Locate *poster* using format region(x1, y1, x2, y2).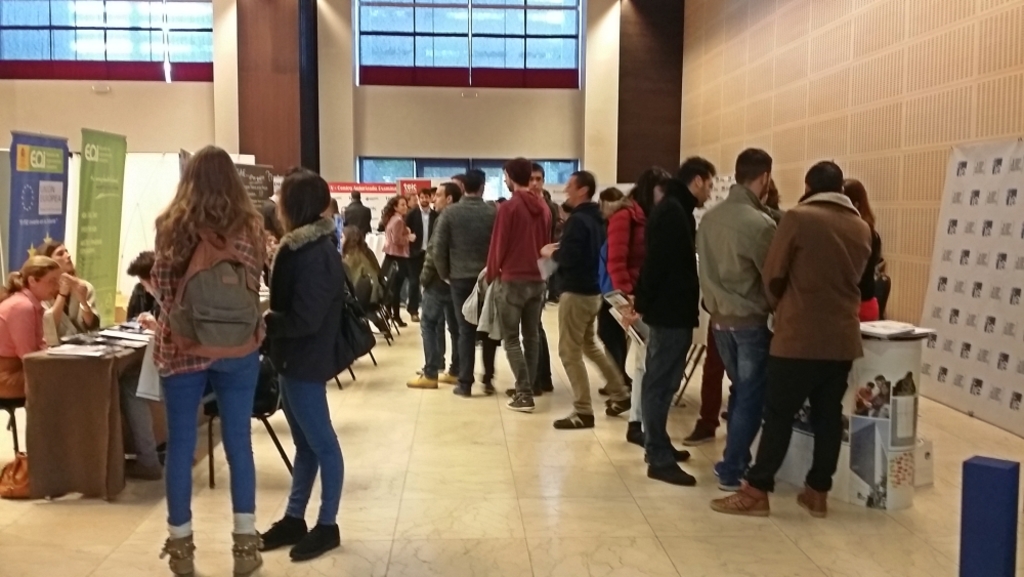
region(9, 123, 65, 272).
